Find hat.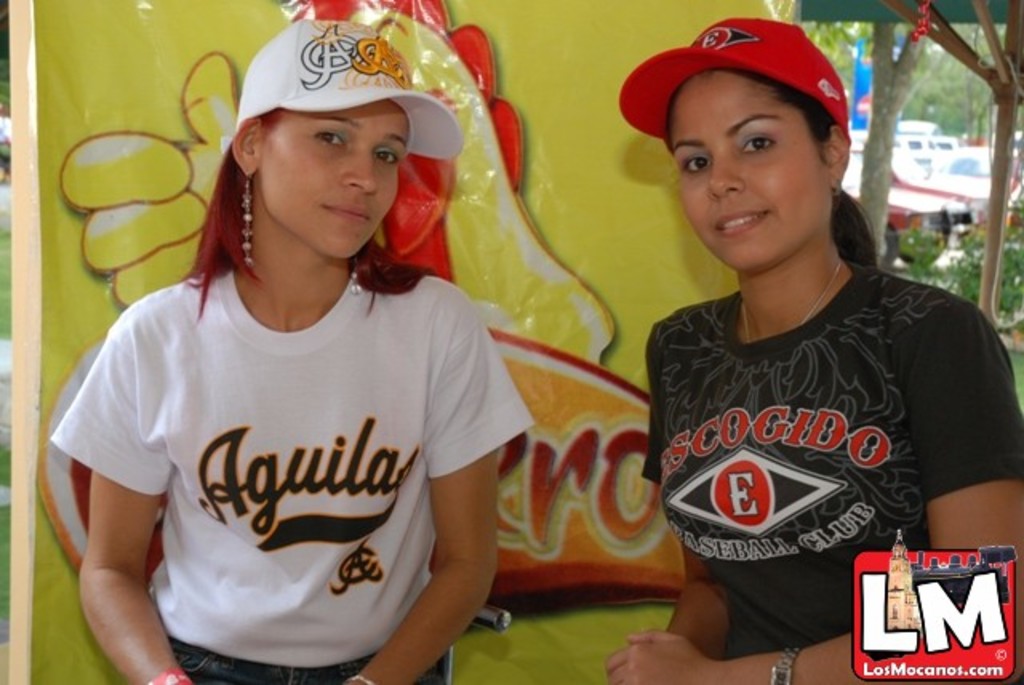
select_region(613, 18, 851, 139).
